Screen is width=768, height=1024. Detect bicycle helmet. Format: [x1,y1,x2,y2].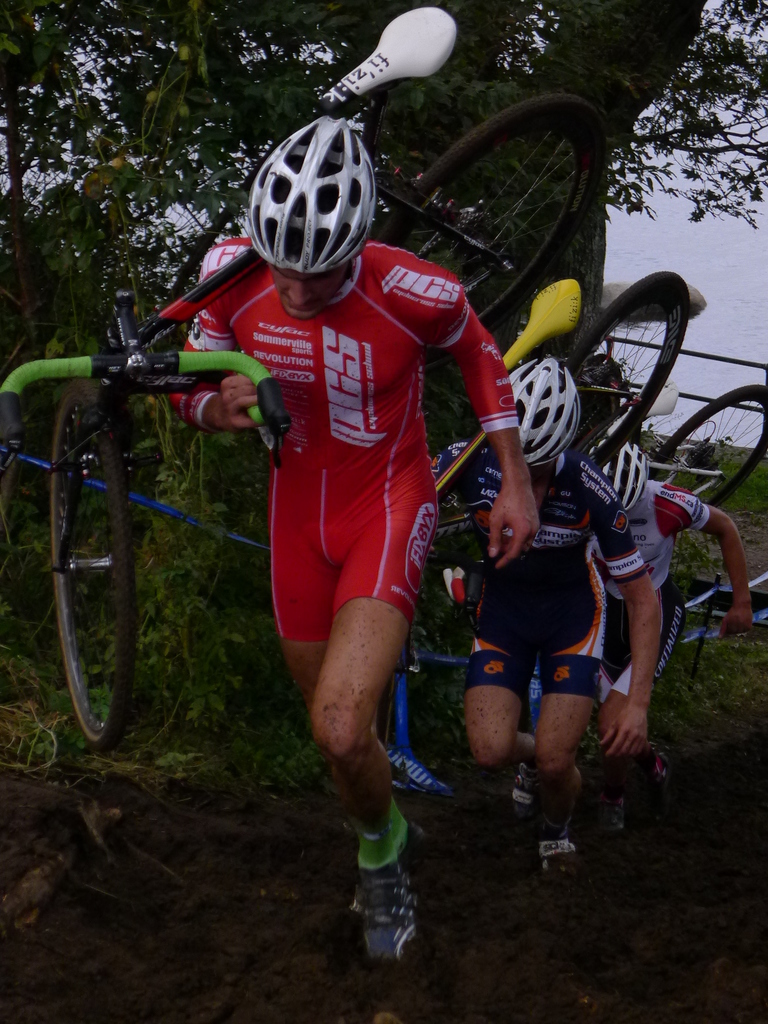
[604,433,644,500].
